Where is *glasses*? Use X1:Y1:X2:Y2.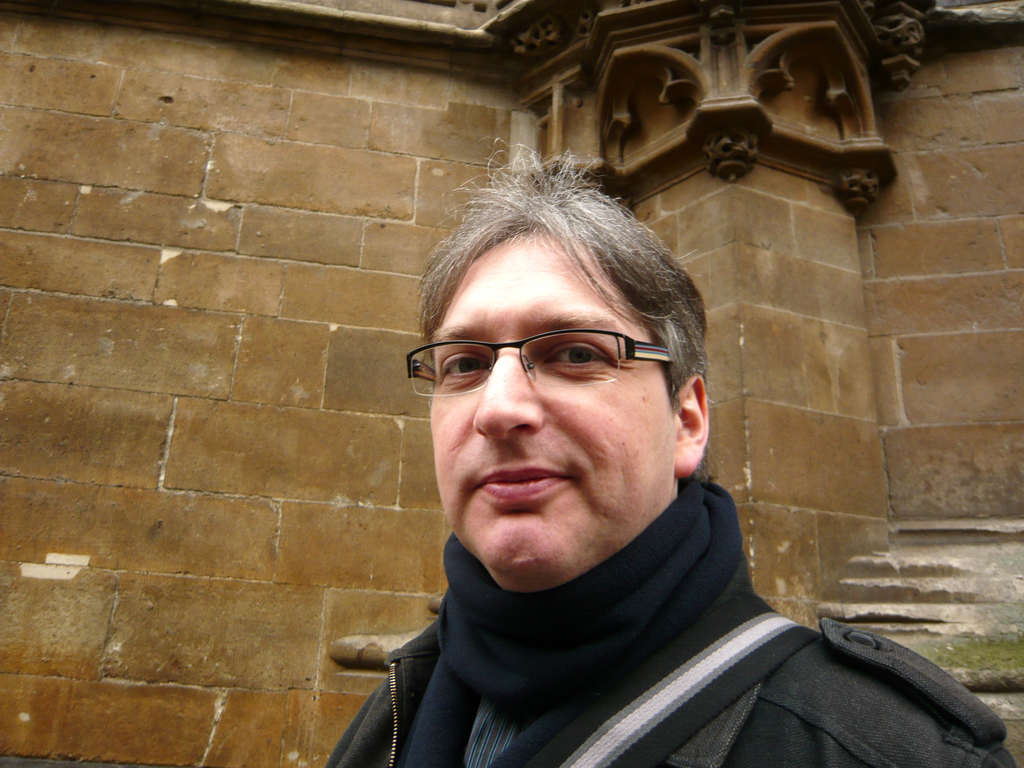
408:319:687:414.
